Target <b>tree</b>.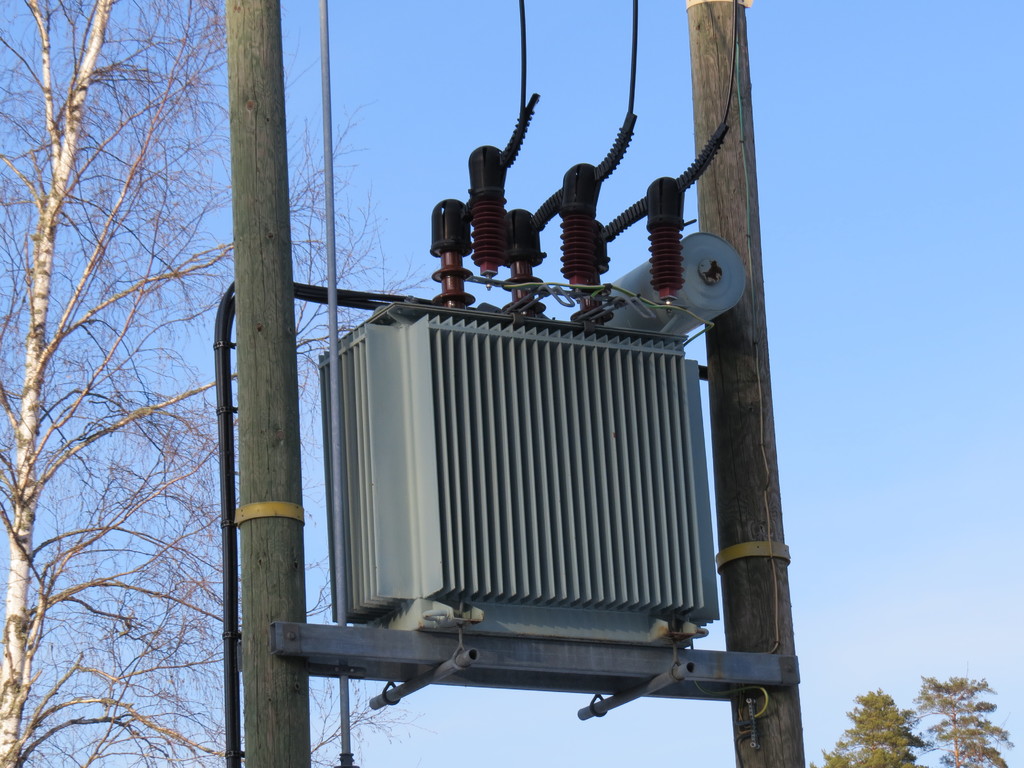
Target region: locate(0, 0, 393, 767).
